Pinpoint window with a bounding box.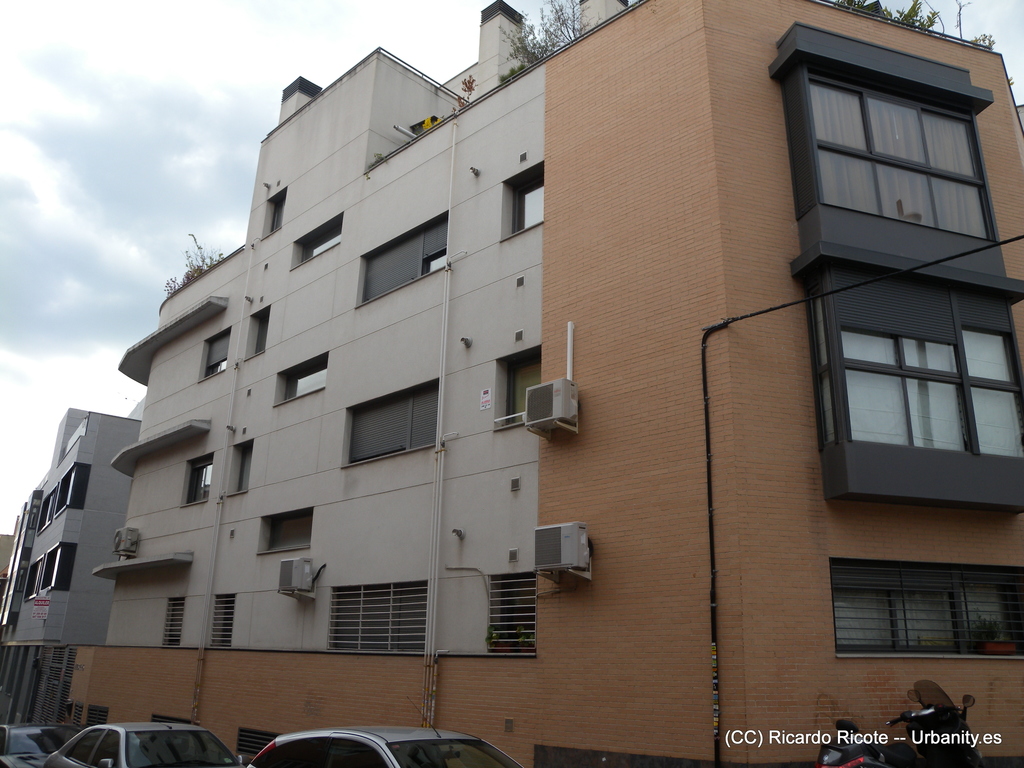
detection(212, 595, 234, 644).
